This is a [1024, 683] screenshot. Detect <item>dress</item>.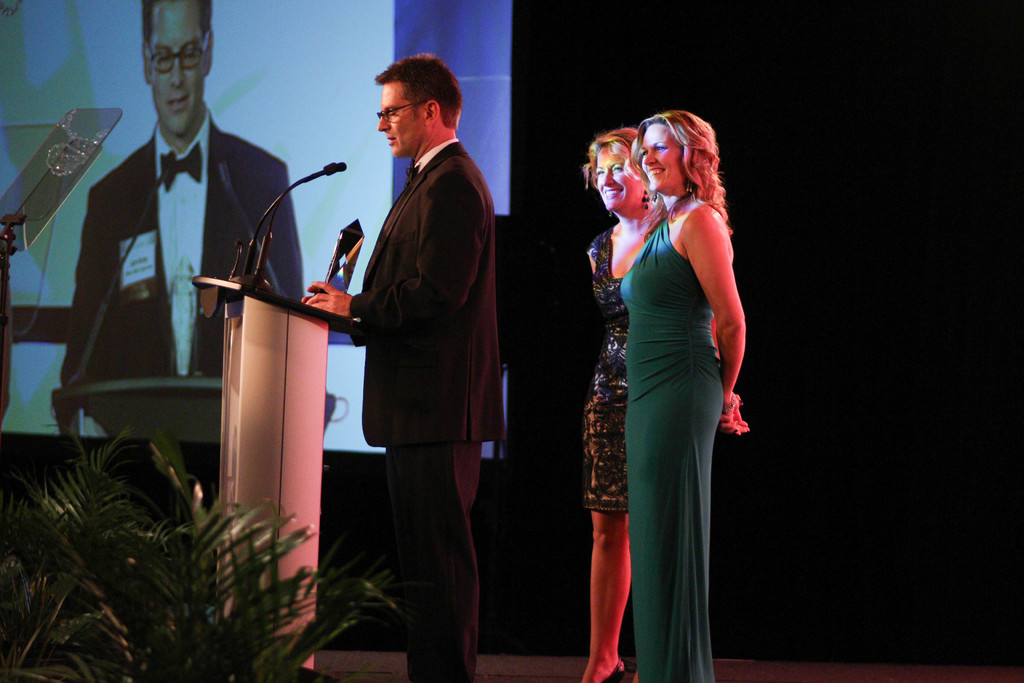
pyautogui.locateOnScreen(581, 226, 630, 513).
